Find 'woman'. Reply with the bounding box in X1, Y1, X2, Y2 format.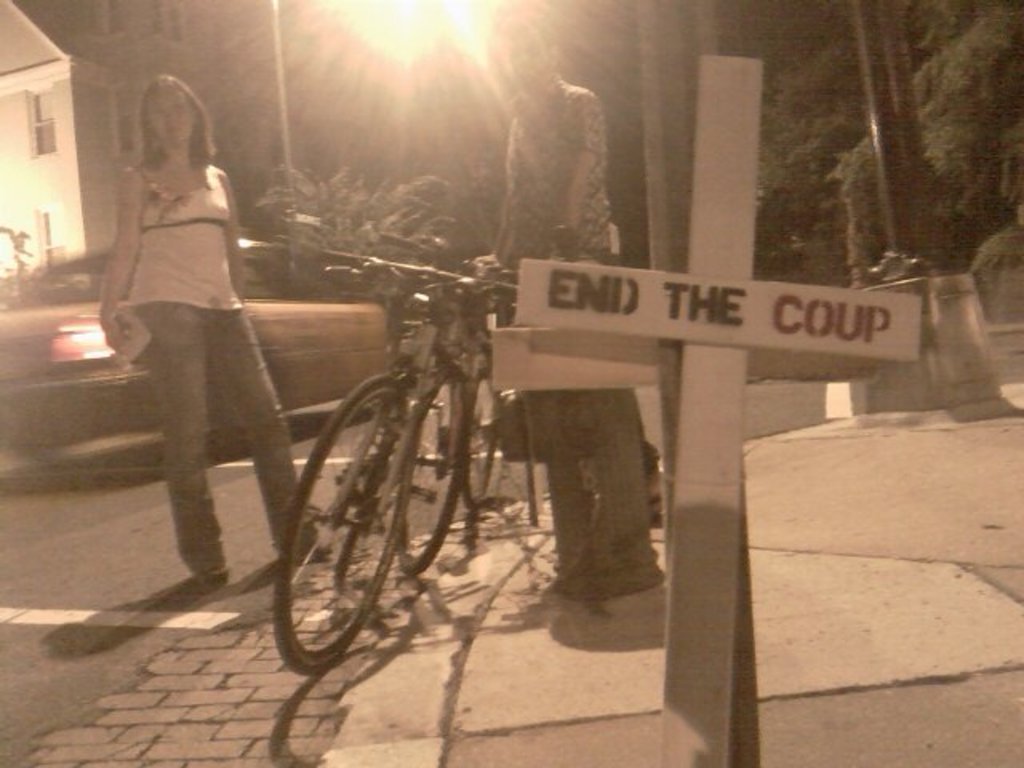
91, 64, 299, 630.
